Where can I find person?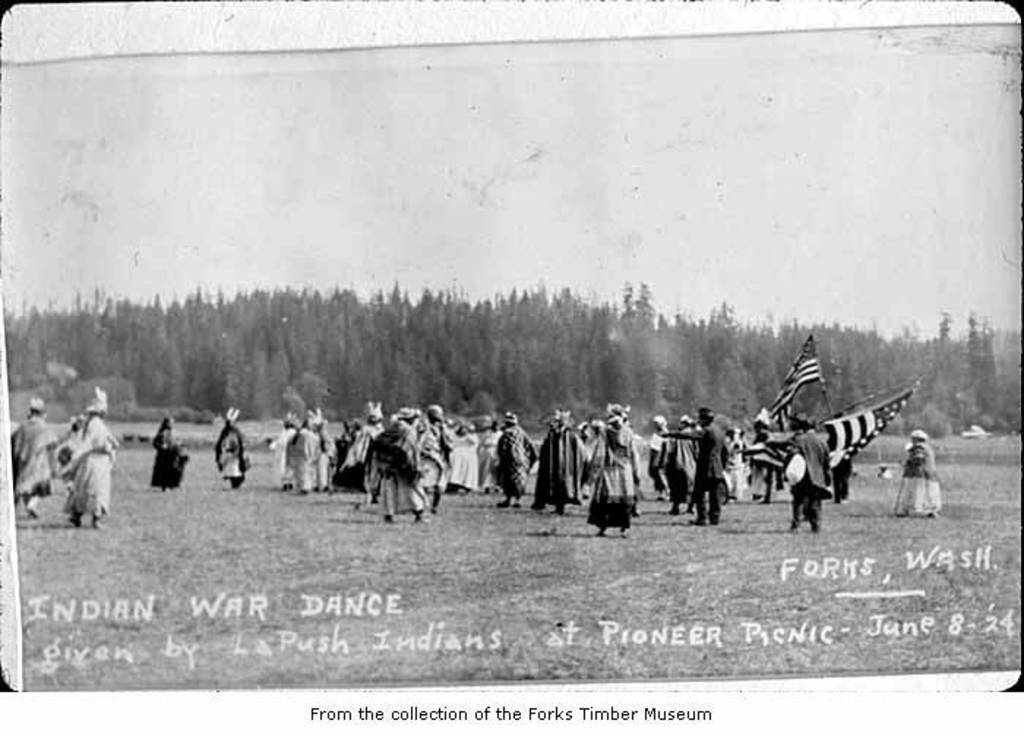
You can find it at (54,404,111,531).
